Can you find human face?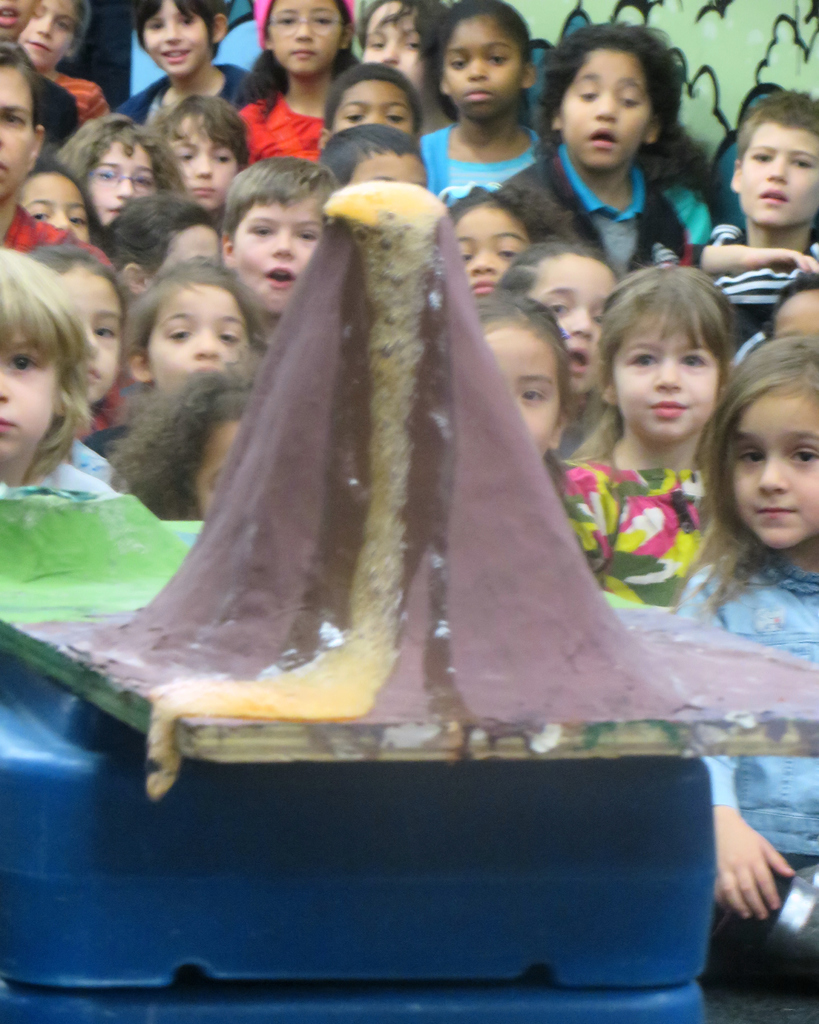
Yes, bounding box: left=486, top=328, right=561, bottom=454.
